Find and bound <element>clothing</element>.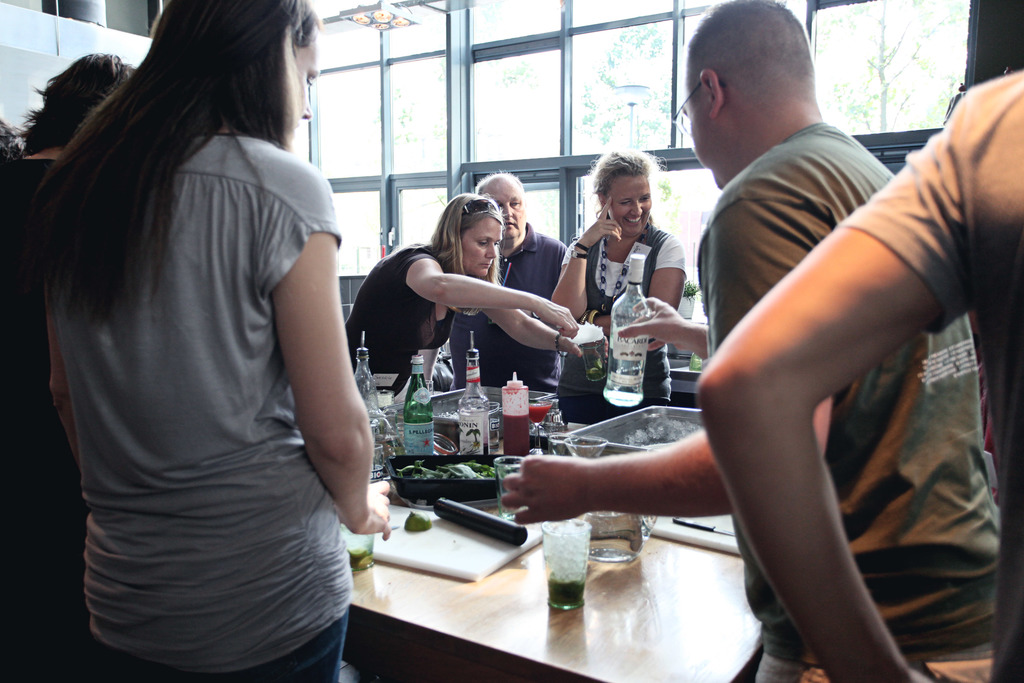
Bound: BBox(445, 226, 567, 386).
